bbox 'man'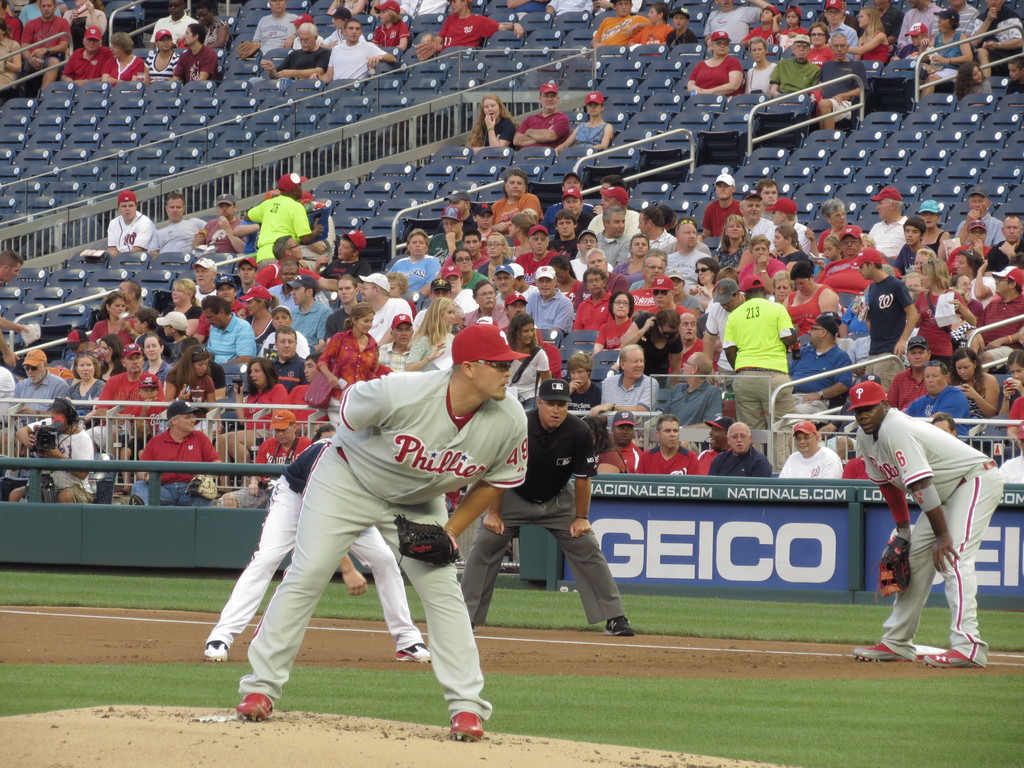
130, 399, 221, 511
